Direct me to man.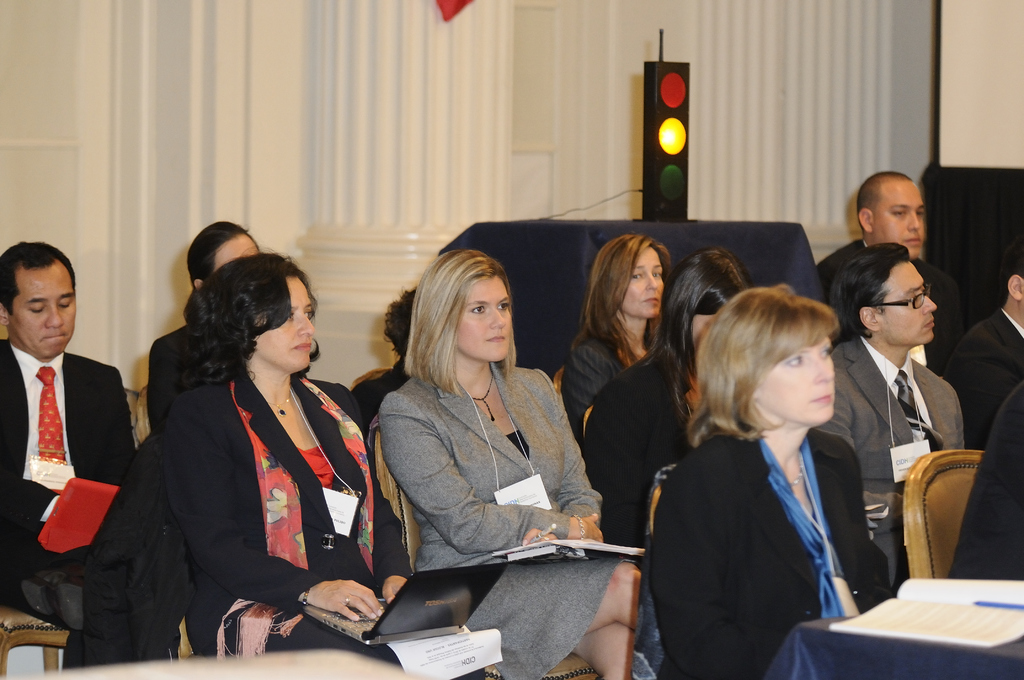
Direction: detection(815, 244, 967, 595).
